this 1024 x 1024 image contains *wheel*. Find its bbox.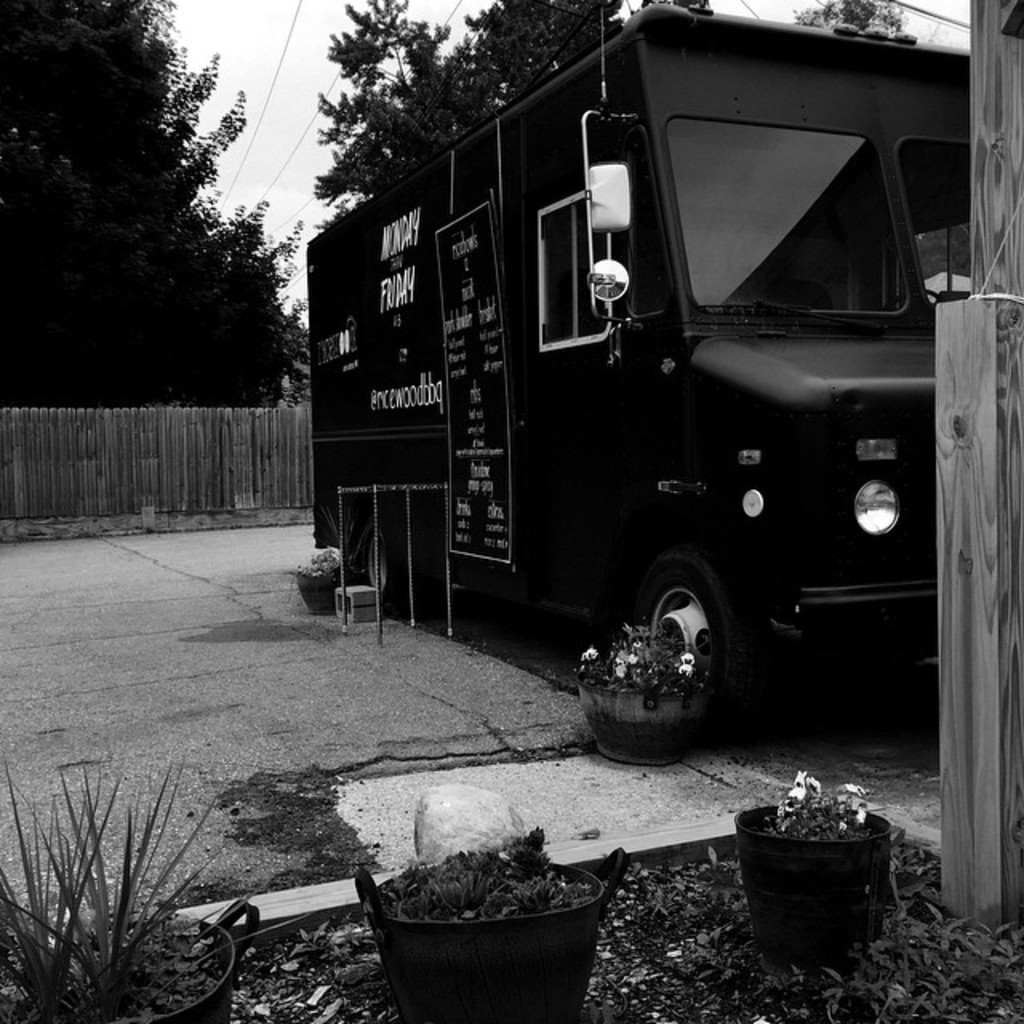
[594, 534, 773, 754].
